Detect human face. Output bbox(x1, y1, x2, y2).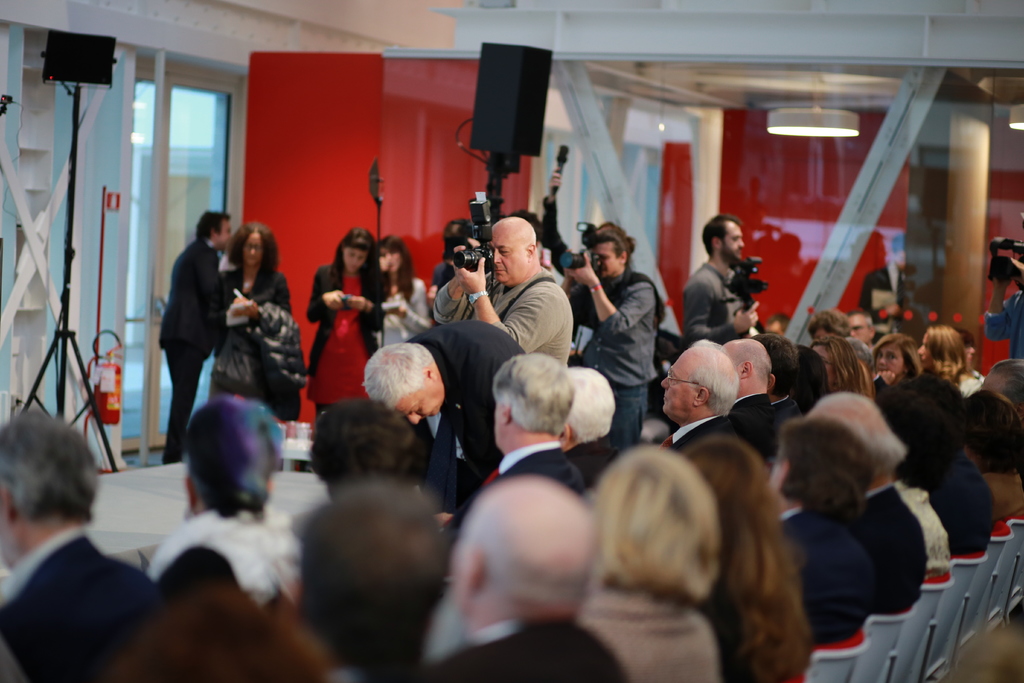
bbox(342, 252, 364, 272).
